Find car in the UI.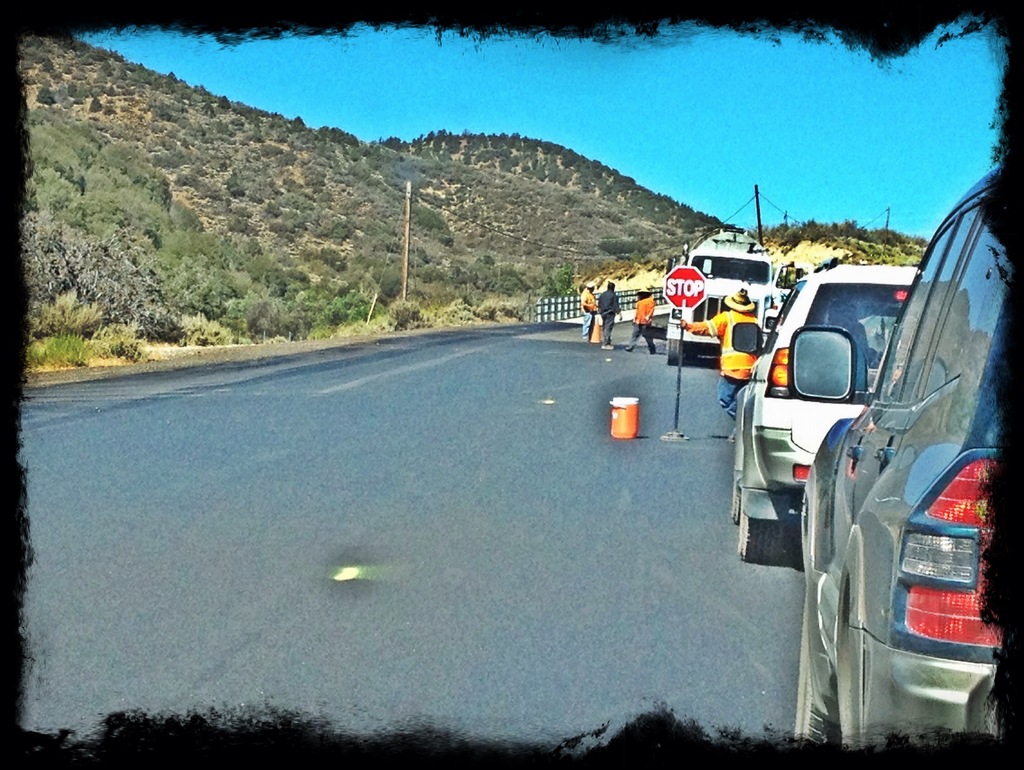
UI element at <region>733, 259, 917, 552</region>.
